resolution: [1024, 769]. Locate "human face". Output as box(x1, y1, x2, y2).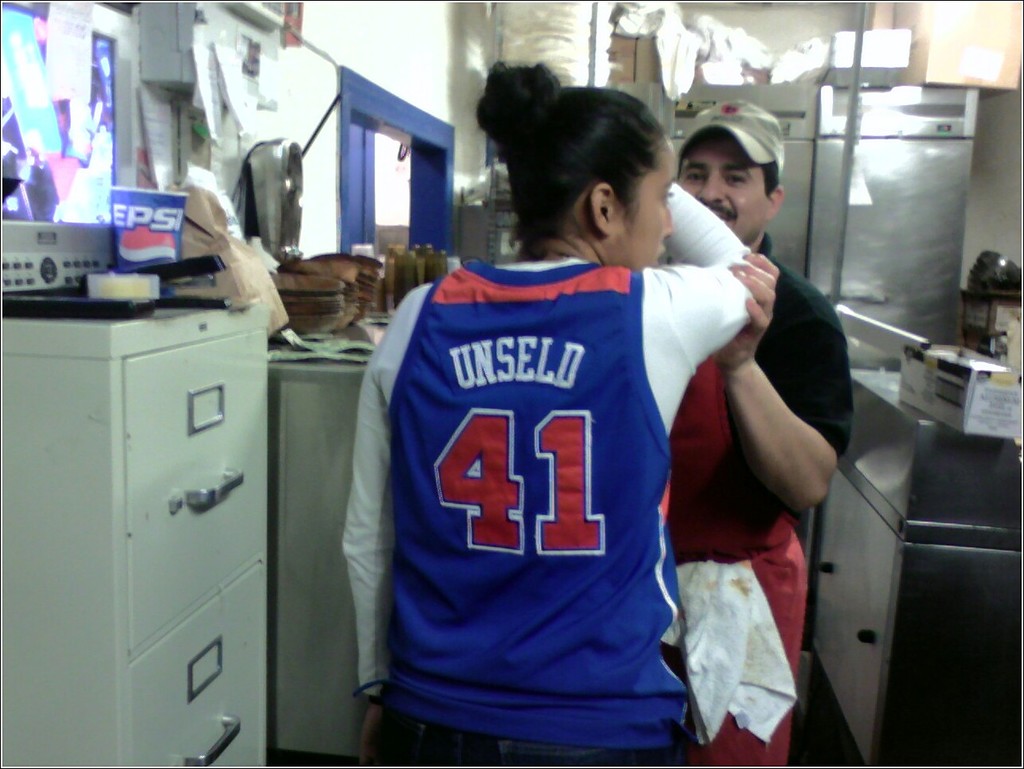
box(623, 139, 674, 271).
